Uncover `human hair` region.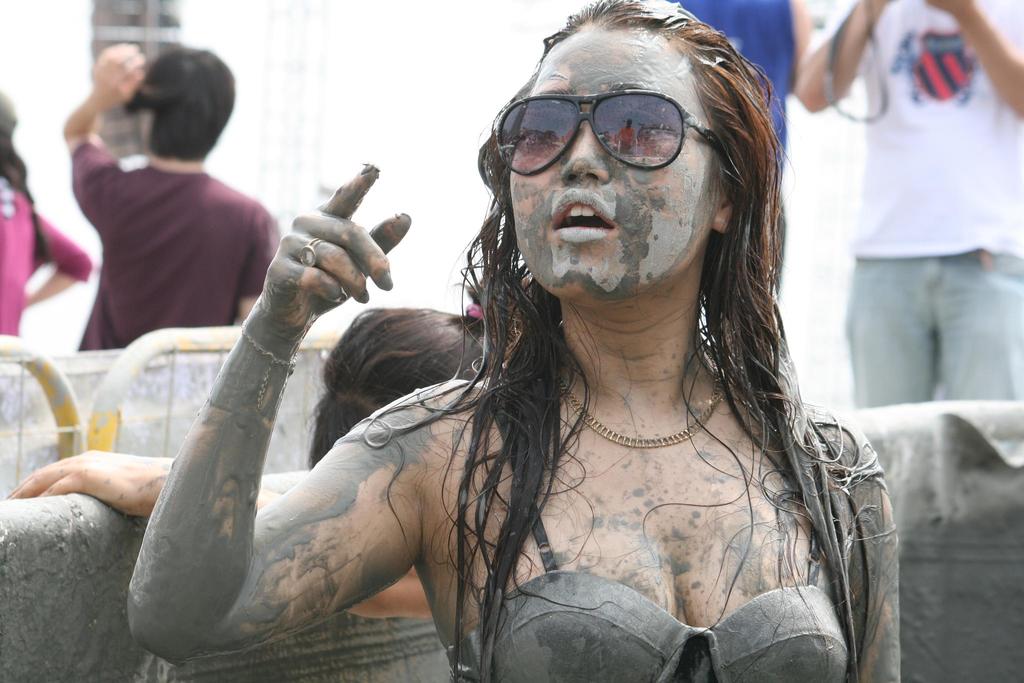
Uncovered: x1=307 y1=307 x2=490 y2=468.
